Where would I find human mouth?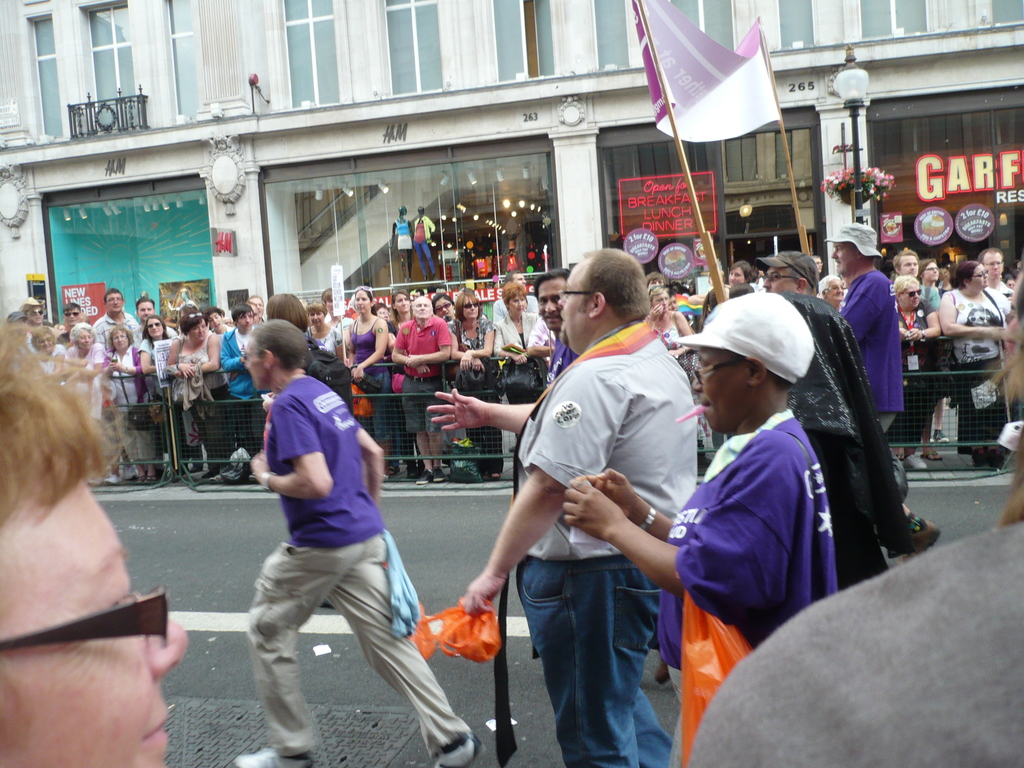
At x1=110 y1=304 x2=118 y2=310.
